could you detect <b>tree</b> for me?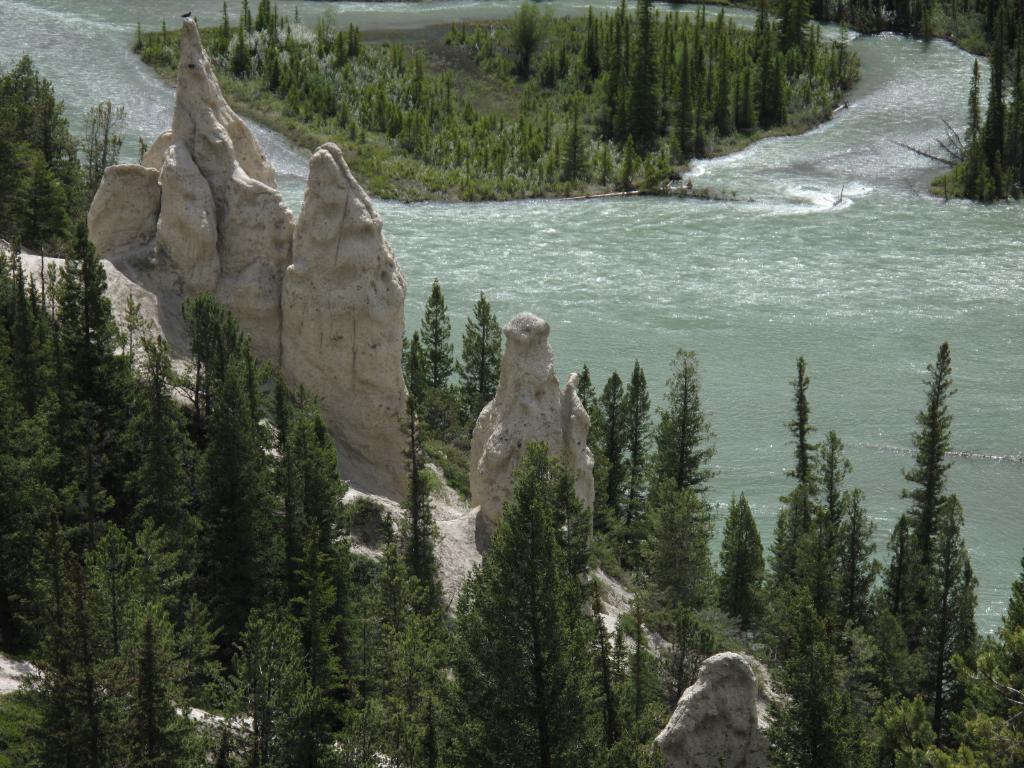
Detection result: pyautogui.locateOnScreen(764, 358, 886, 693).
